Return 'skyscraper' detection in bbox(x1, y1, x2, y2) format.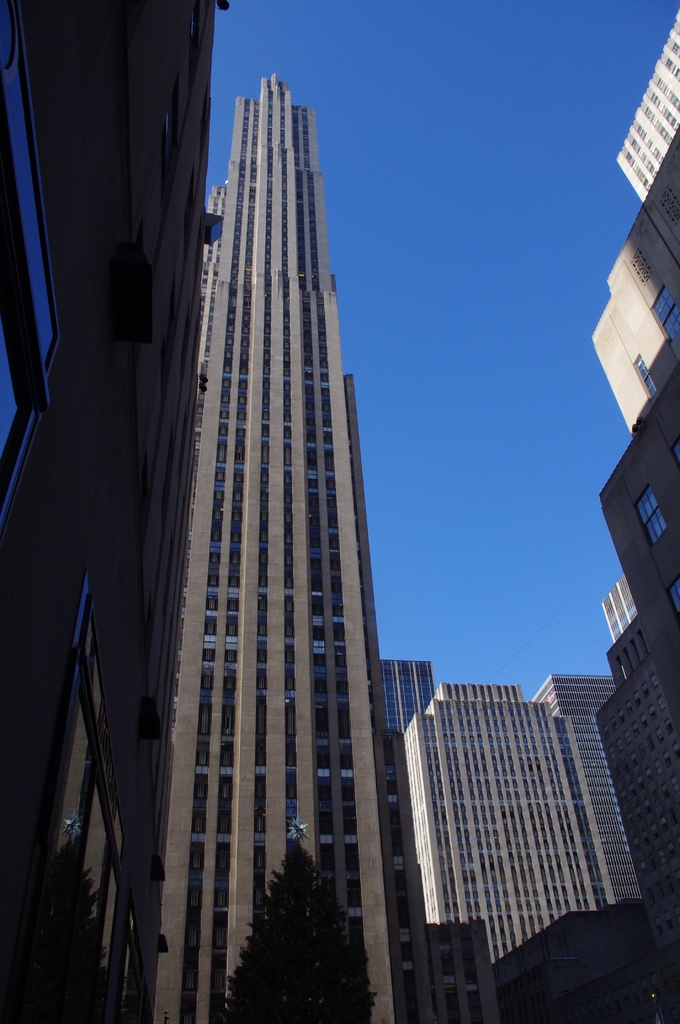
bbox(378, 659, 436, 741).
